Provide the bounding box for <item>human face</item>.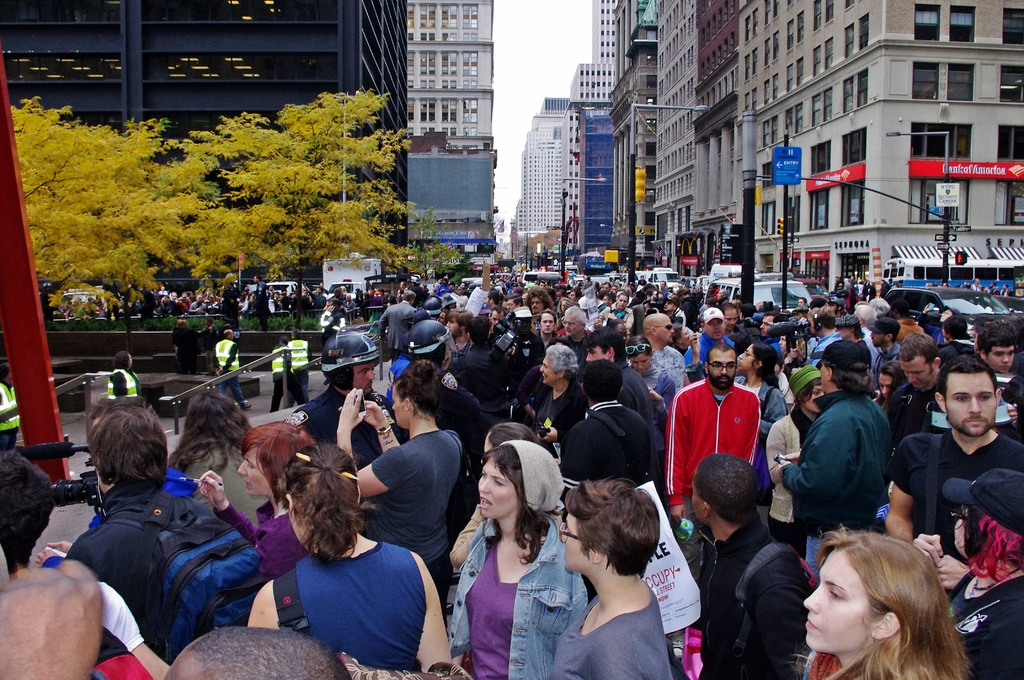
538/355/553/385.
